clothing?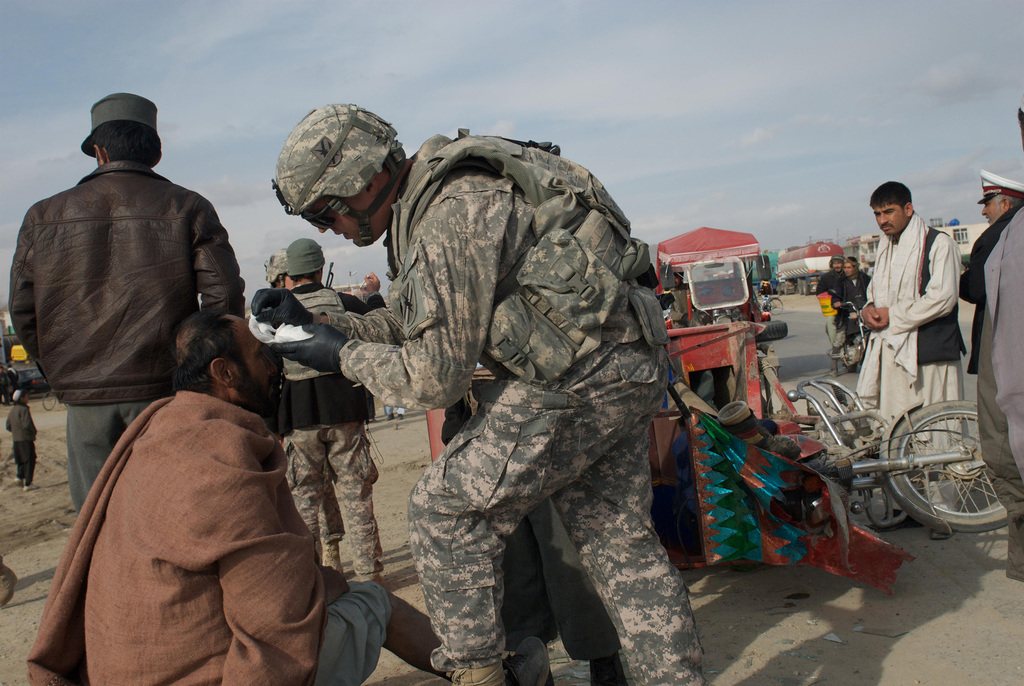
<bbox>3, 163, 242, 516</bbox>
